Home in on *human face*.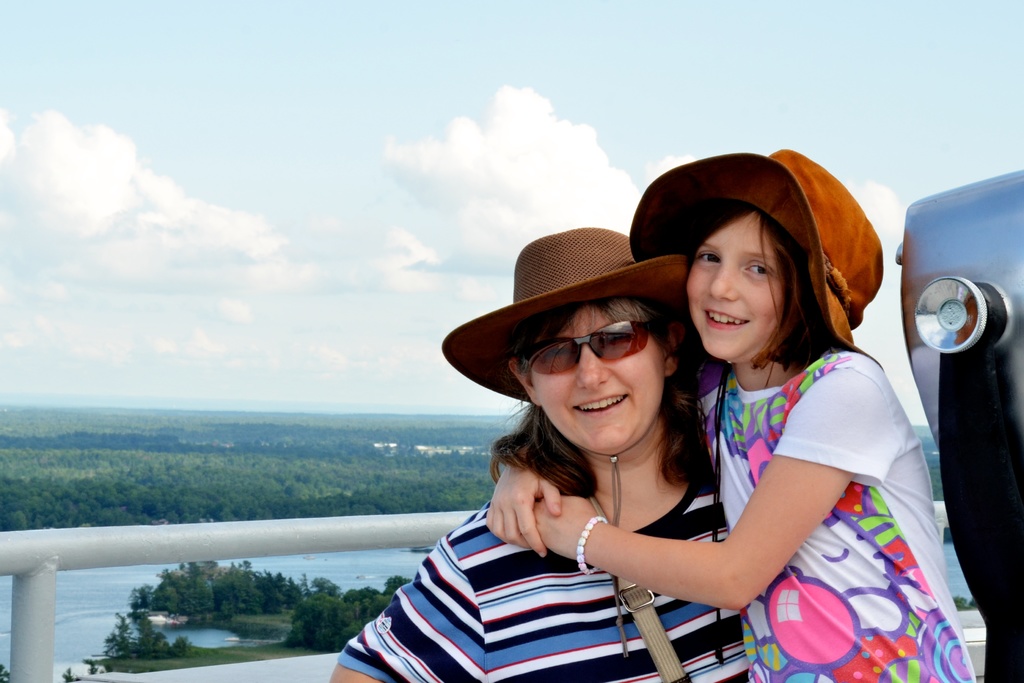
Homed in at <box>534,310,666,454</box>.
